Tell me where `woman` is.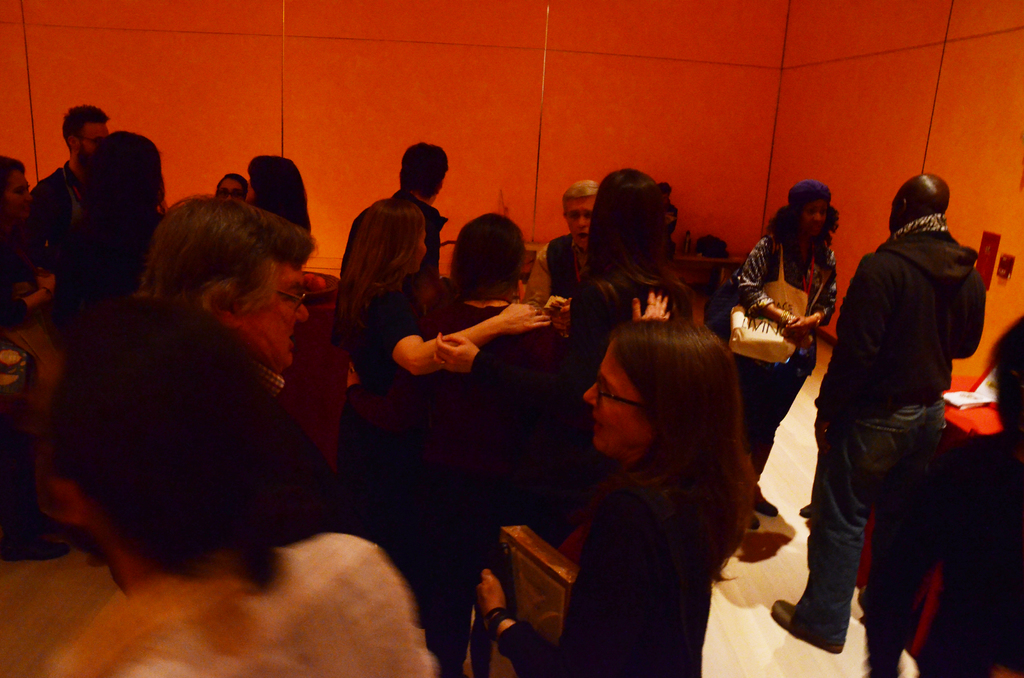
`woman` is at (324,194,546,583).
